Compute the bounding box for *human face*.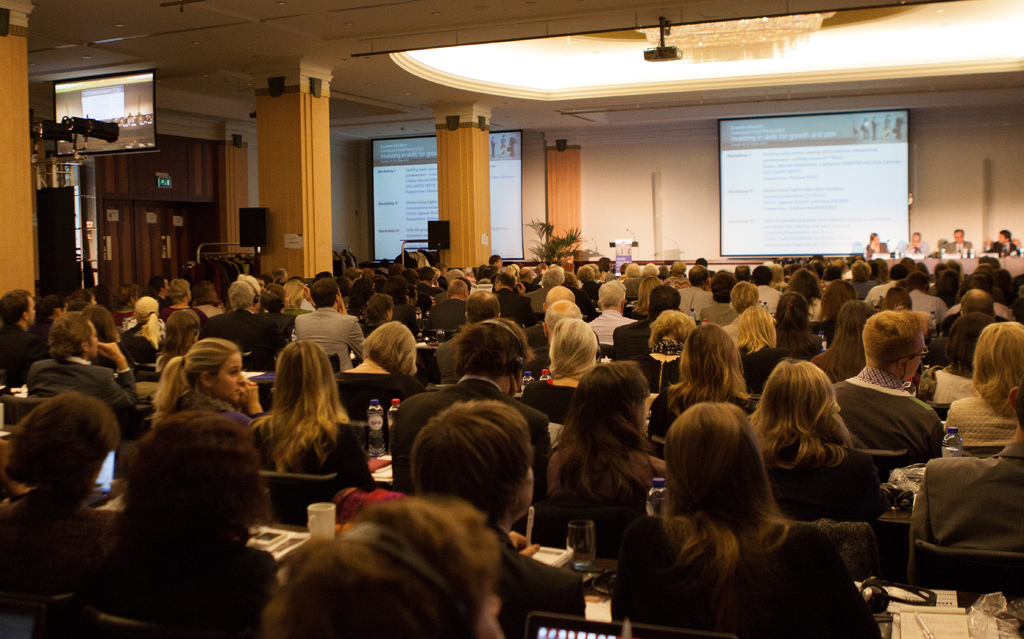
{"x1": 211, "y1": 350, "x2": 247, "y2": 402}.
